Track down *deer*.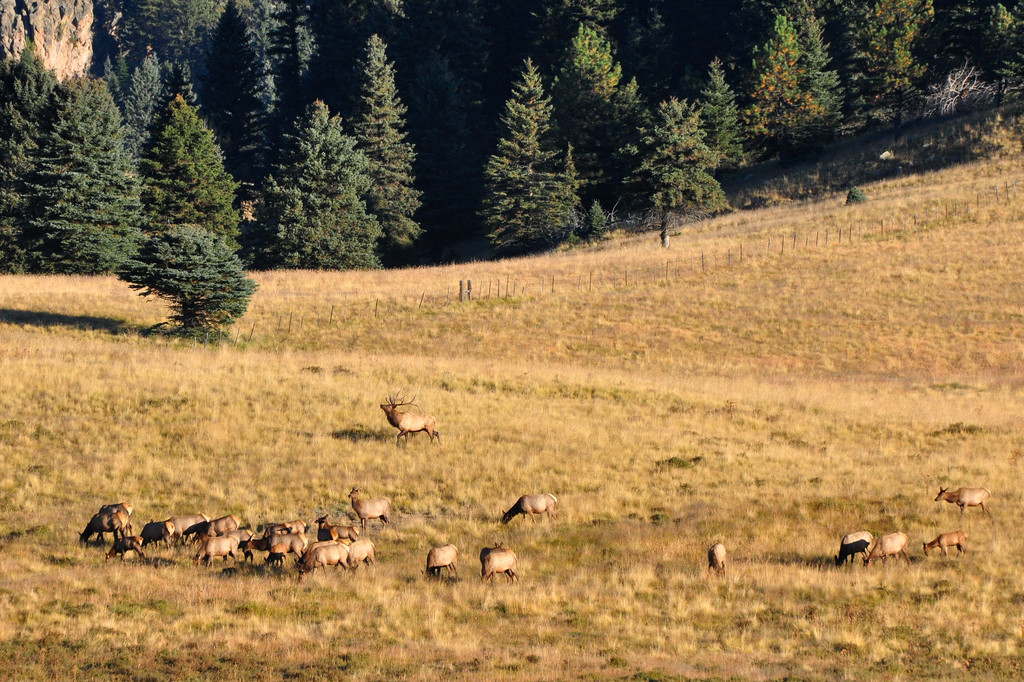
Tracked to bbox=(869, 537, 904, 556).
